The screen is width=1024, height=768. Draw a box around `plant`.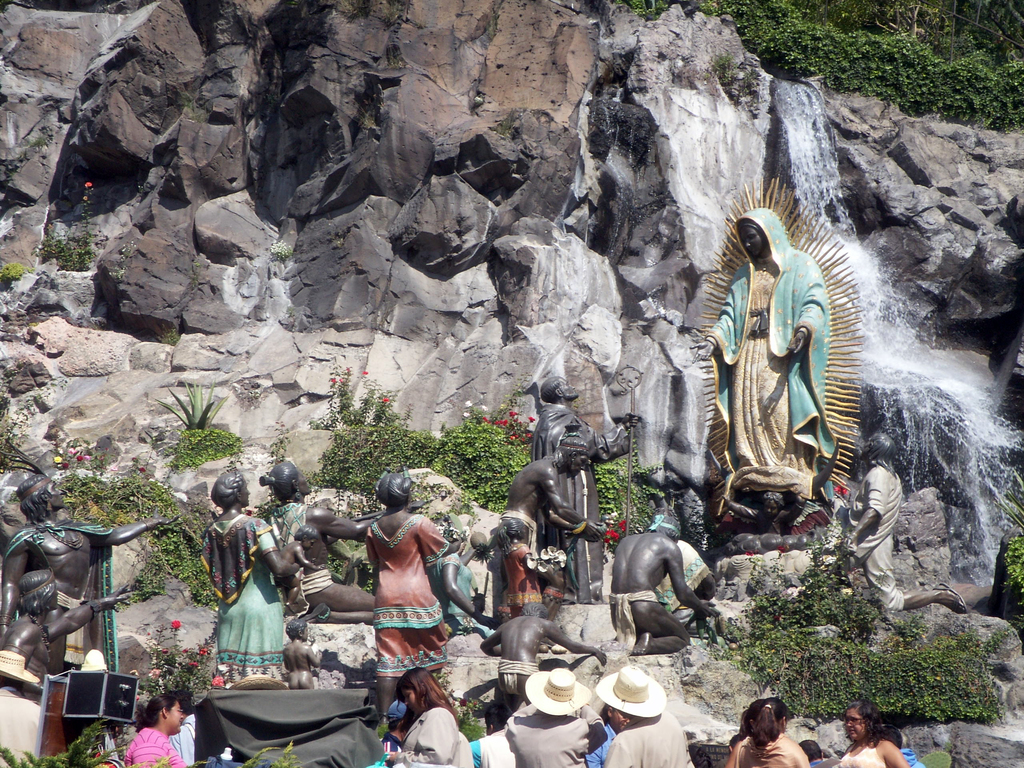
361,563,378,595.
